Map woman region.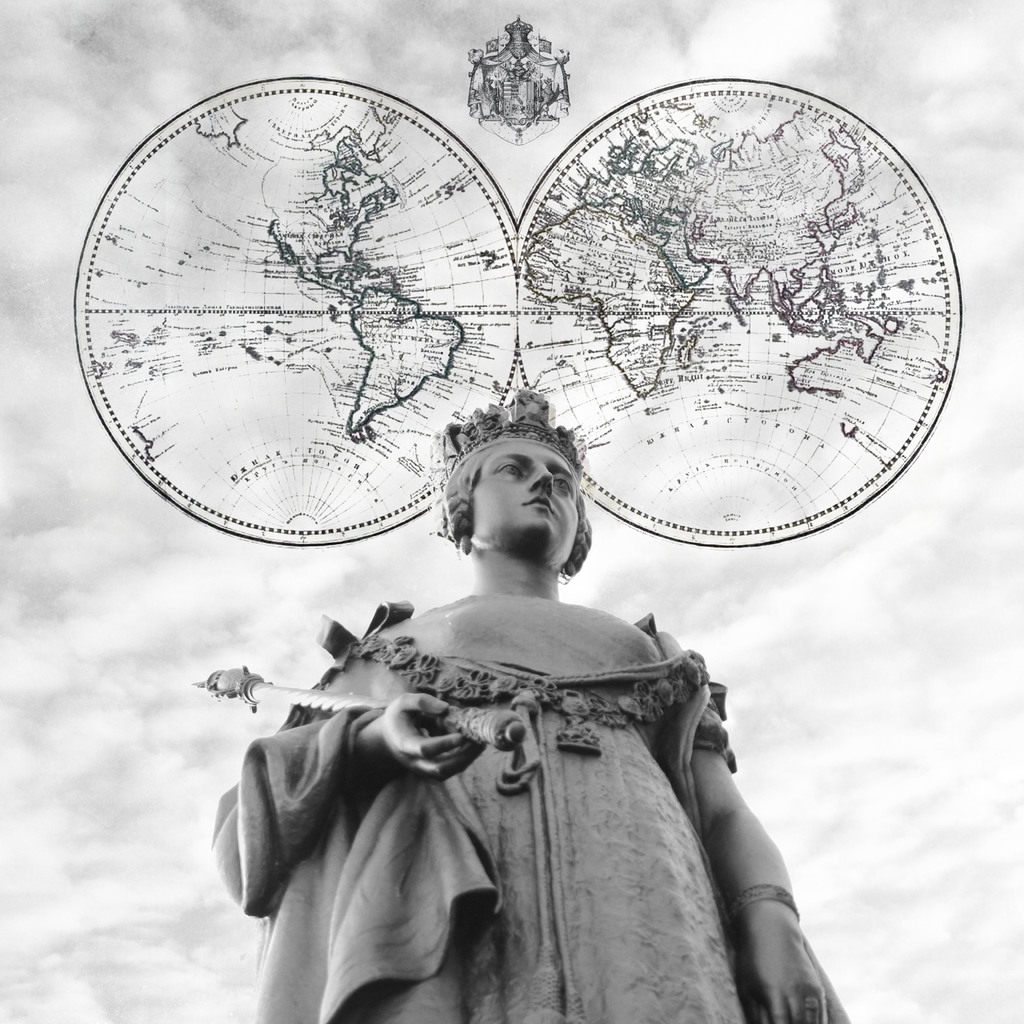
Mapped to bbox=(206, 379, 824, 1023).
